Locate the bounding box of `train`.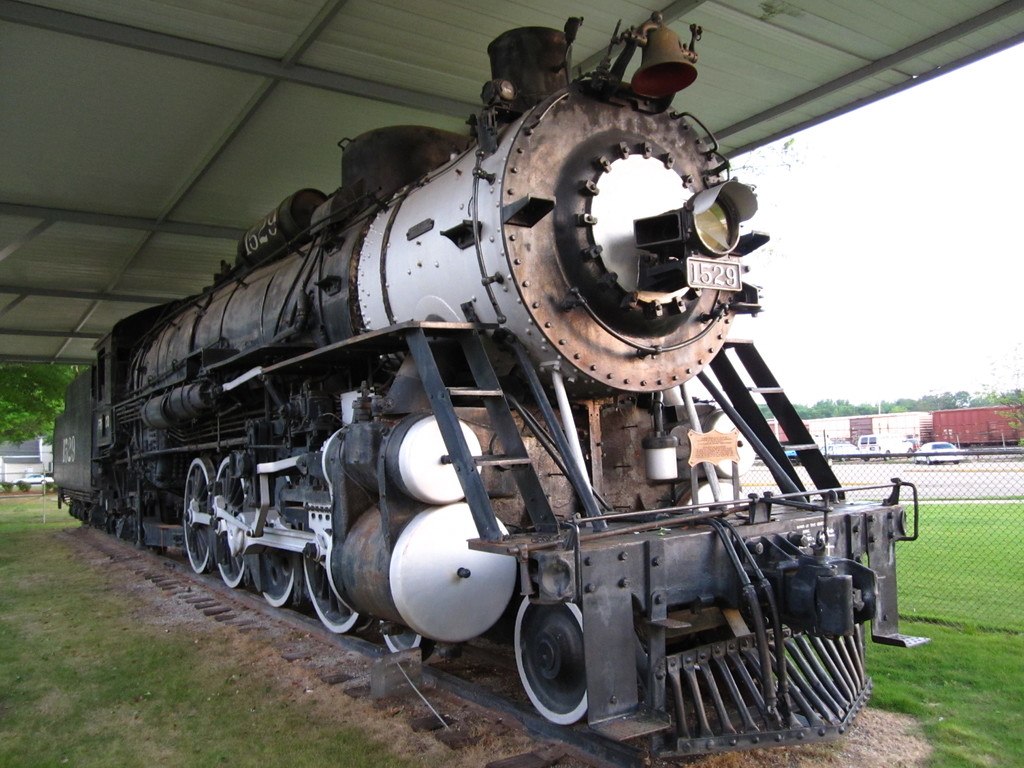
Bounding box: x1=51, y1=17, x2=928, y2=767.
